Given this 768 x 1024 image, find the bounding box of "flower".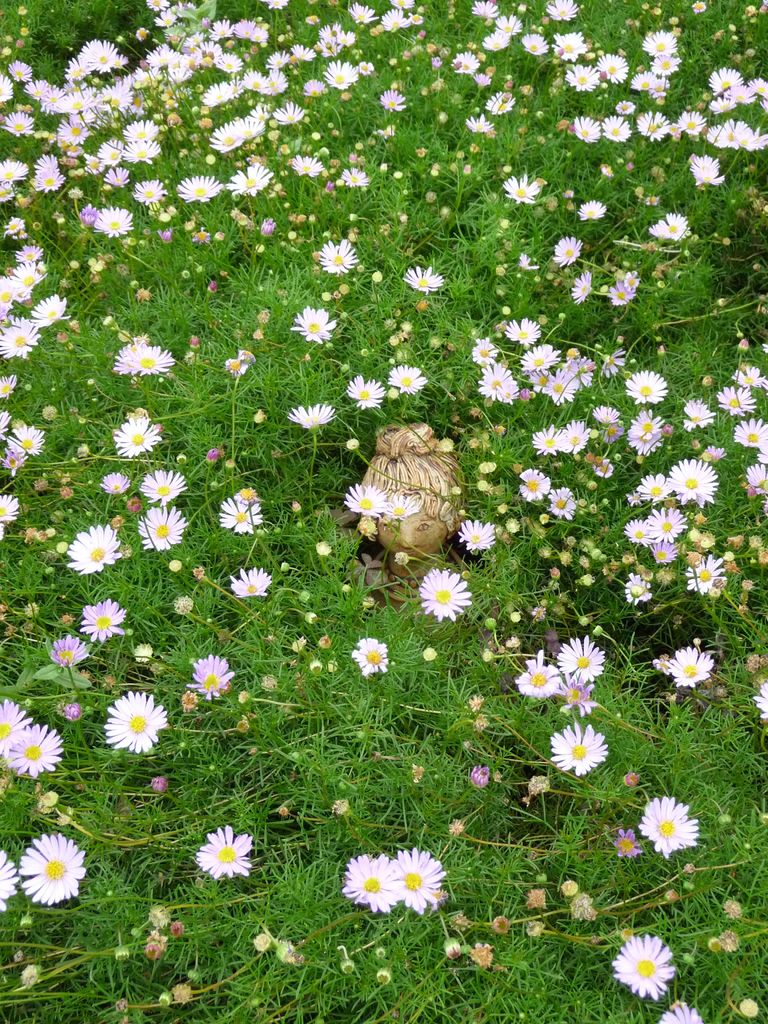
bbox(689, 155, 722, 189).
